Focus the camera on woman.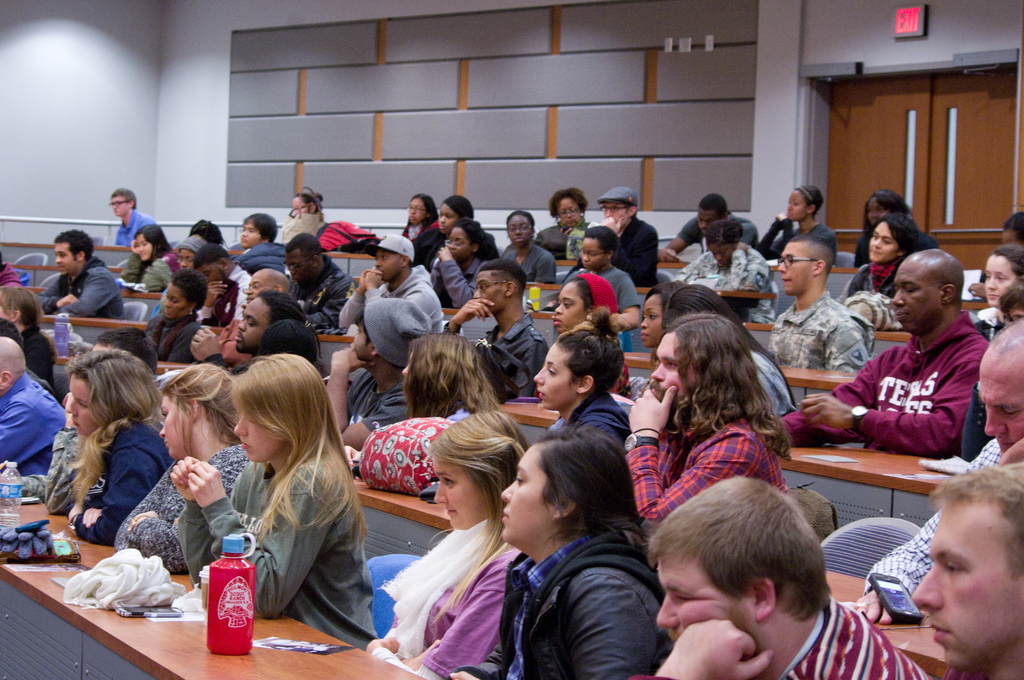
Focus region: 118/223/175/291.
